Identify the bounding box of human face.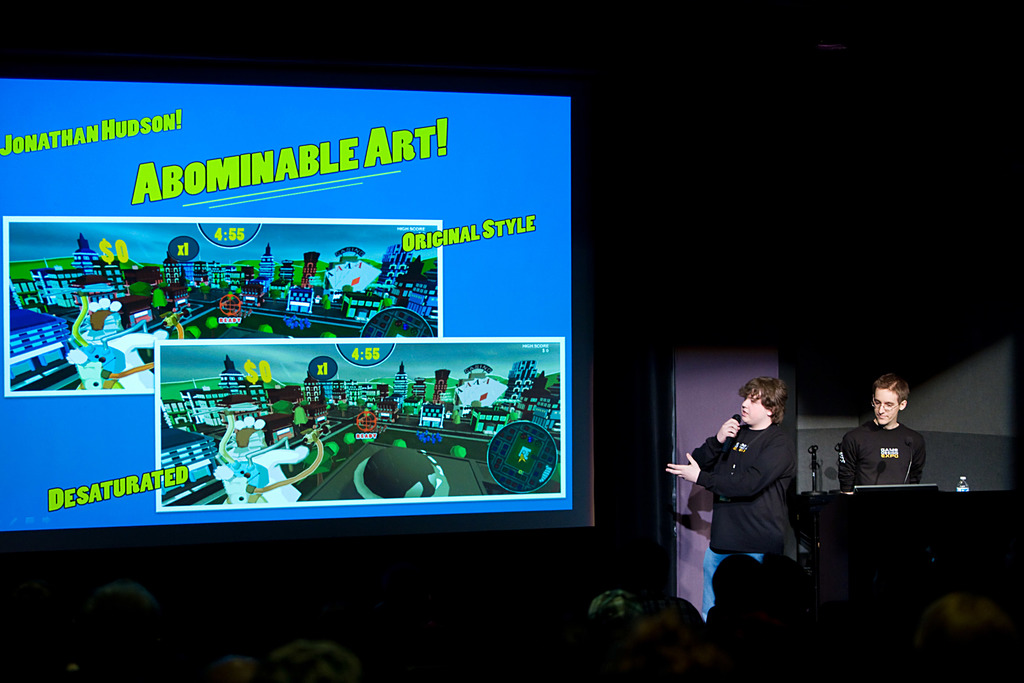
<region>740, 394, 766, 424</region>.
